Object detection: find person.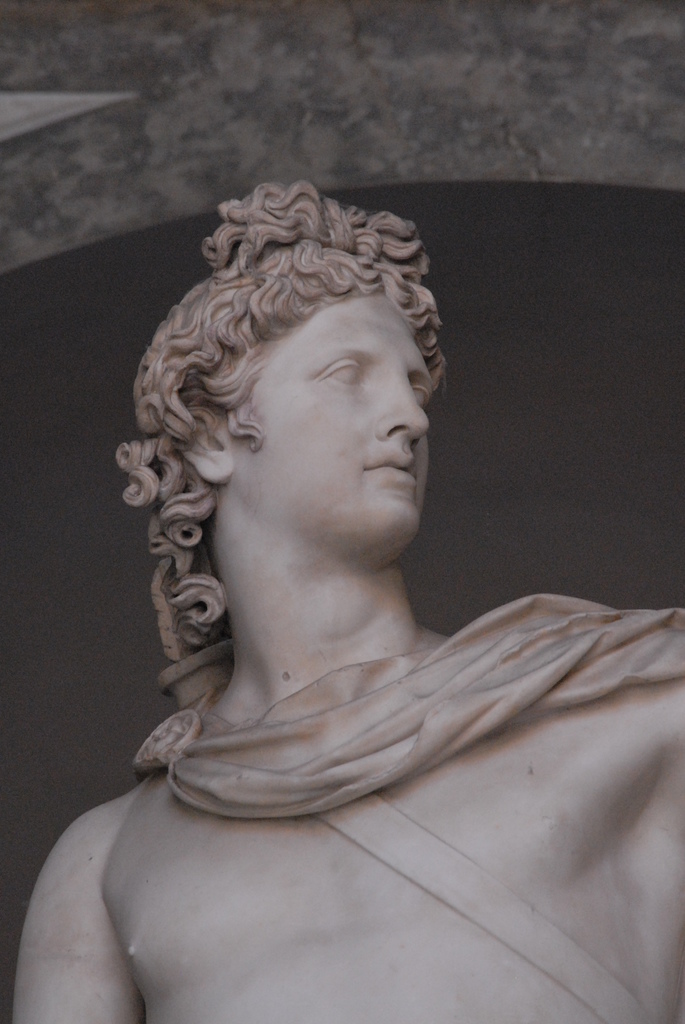
<region>42, 184, 684, 1007</region>.
